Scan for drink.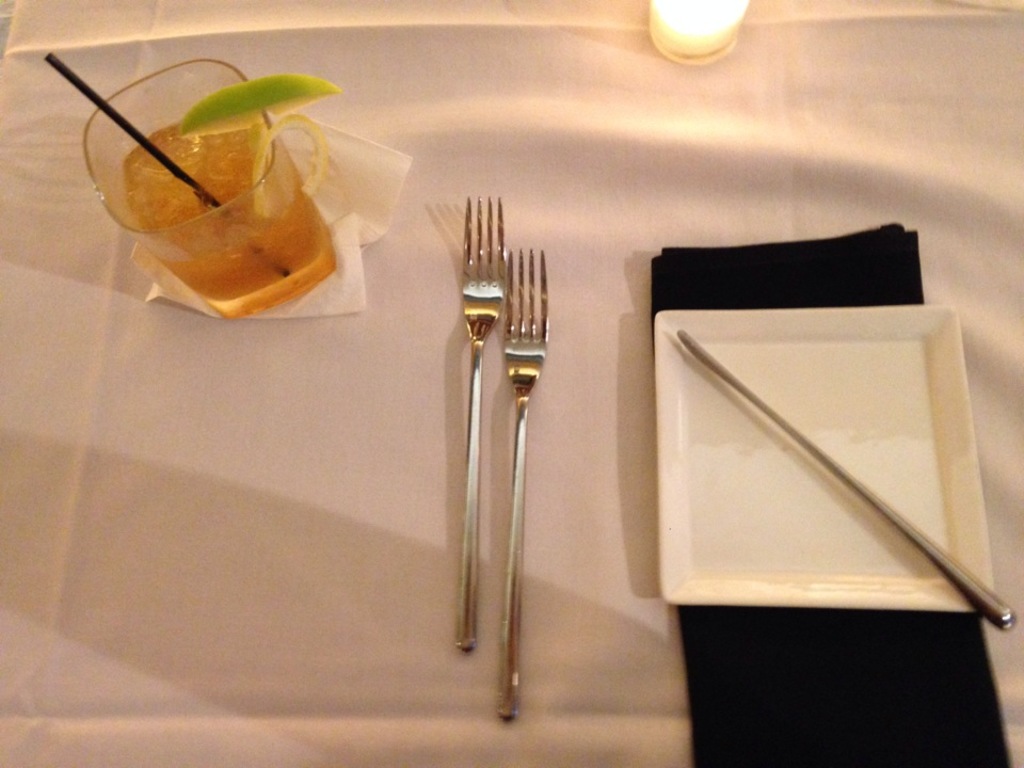
Scan result: l=118, t=119, r=324, b=324.
